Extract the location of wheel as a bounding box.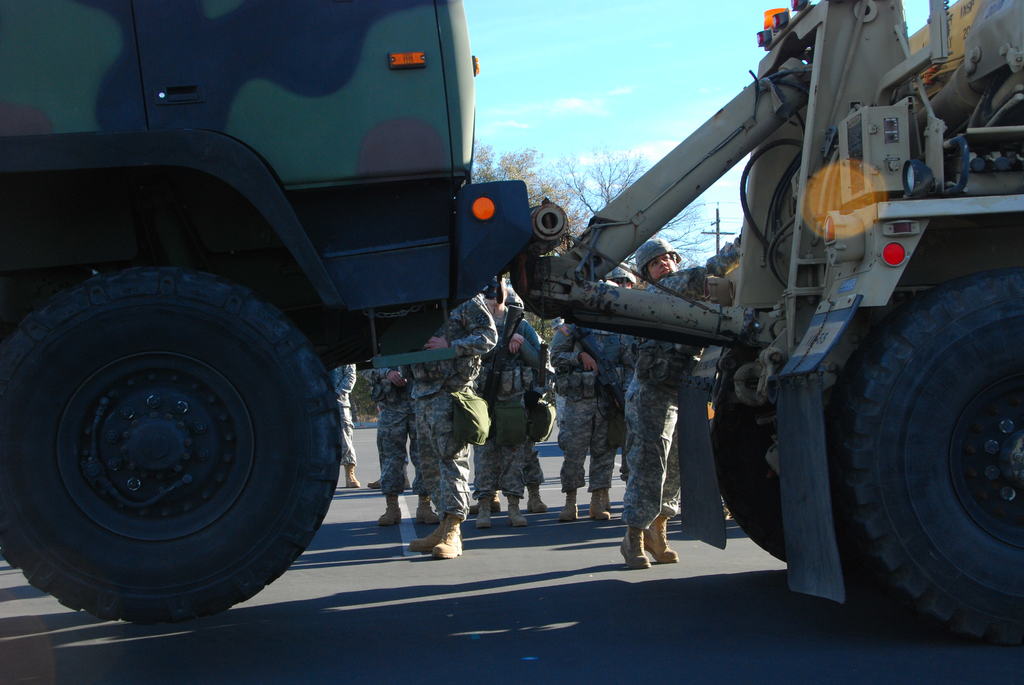
(left=845, top=266, right=1022, bottom=643).
